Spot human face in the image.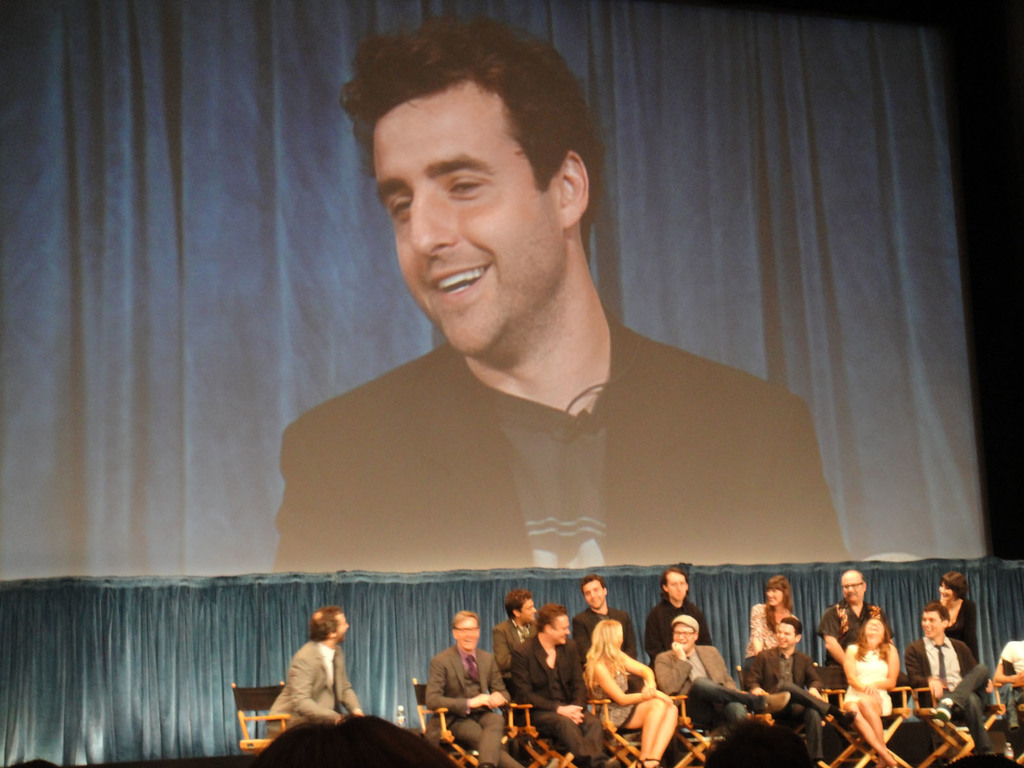
human face found at (left=663, top=572, right=685, bottom=600).
